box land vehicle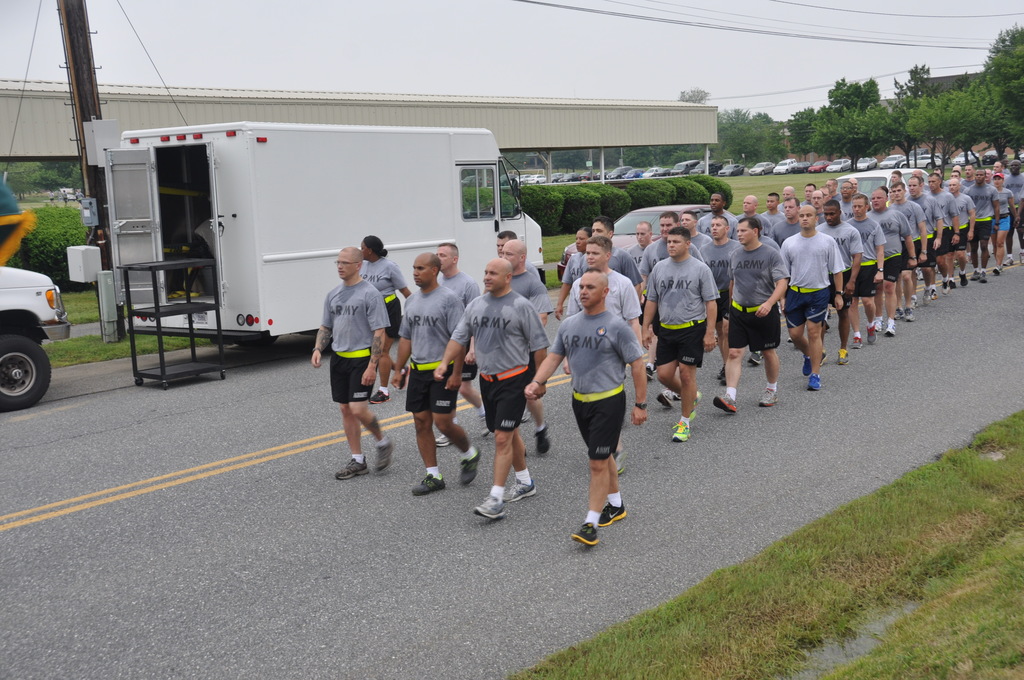
x1=515, y1=173, x2=529, y2=186
